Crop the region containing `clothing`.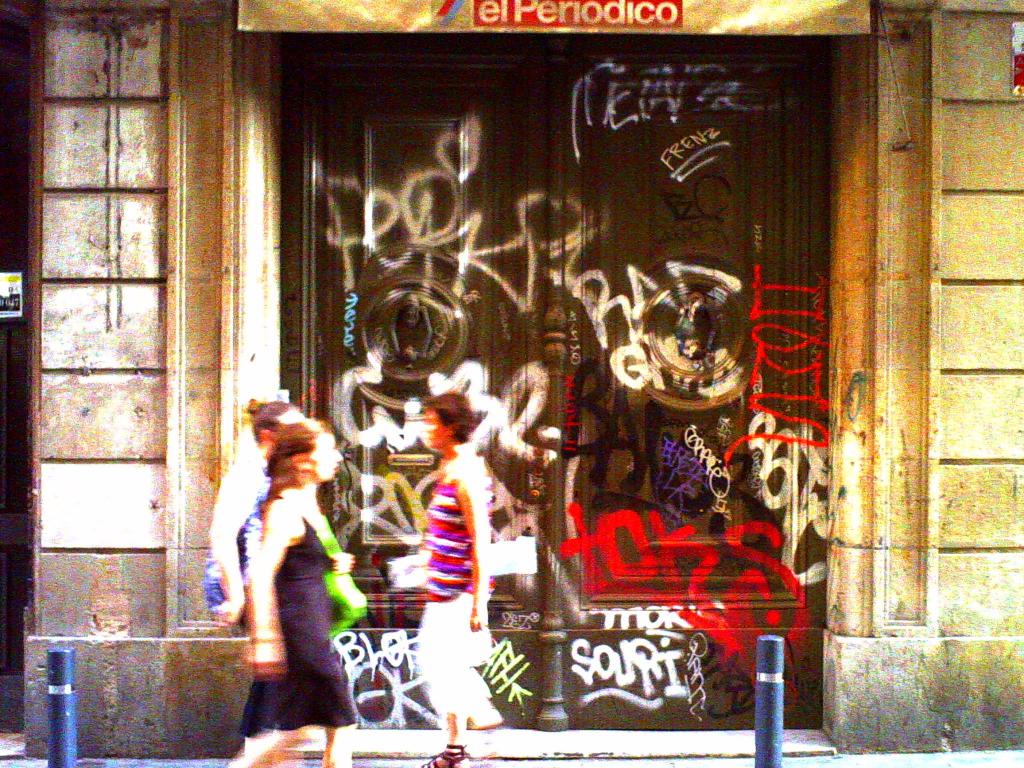
Crop region: x1=242 y1=509 x2=355 y2=736.
